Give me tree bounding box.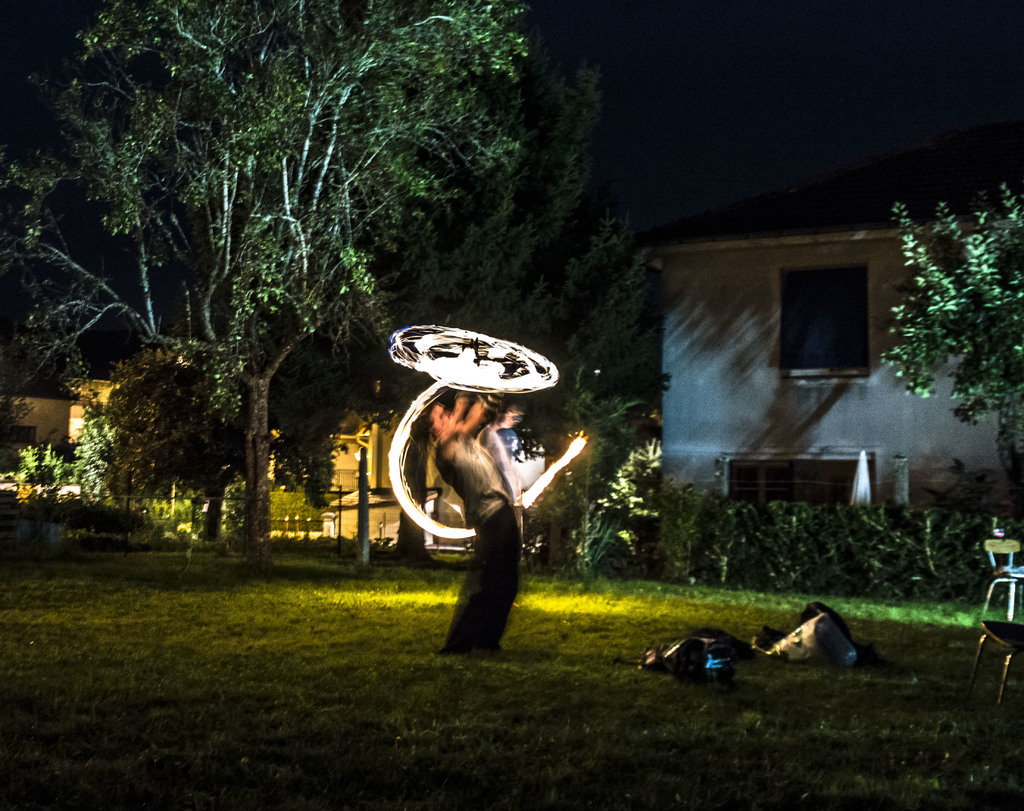
left=309, top=15, right=656, bottom=450.
